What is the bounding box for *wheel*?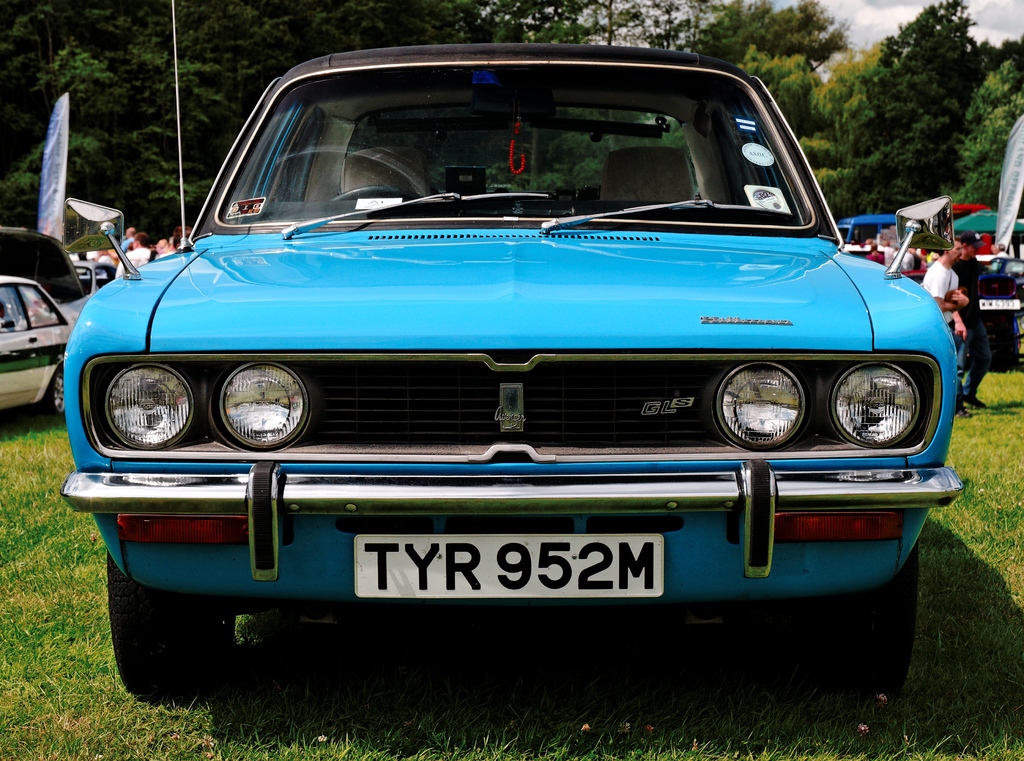
<bbox>836, 541, 930, 686</bbox>.
